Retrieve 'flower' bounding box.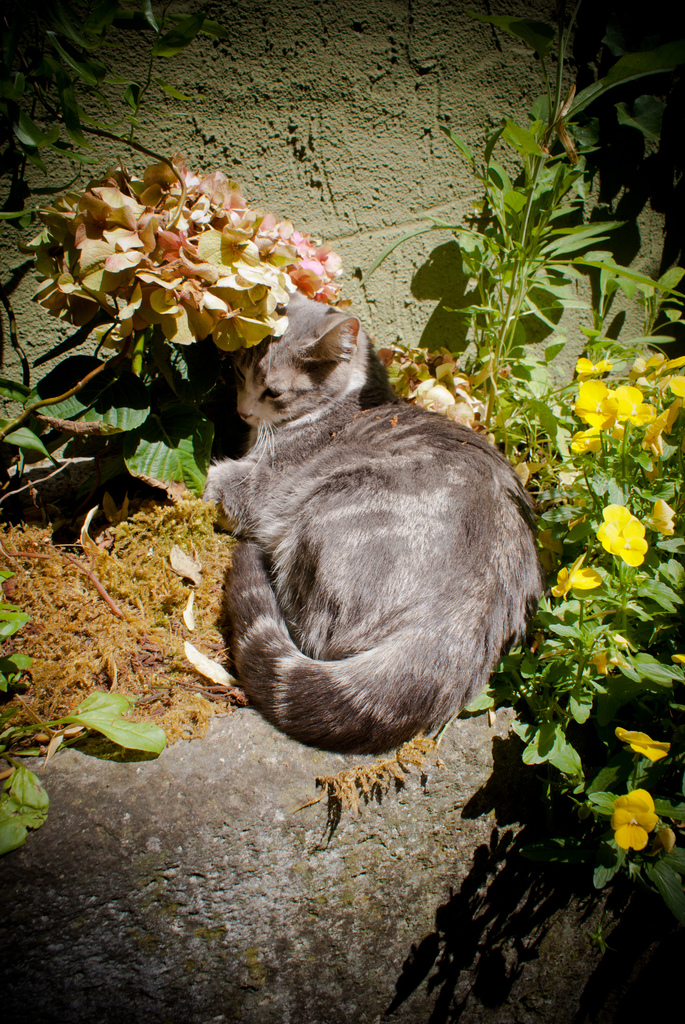
Bounding box: box(630, 348, 670, 378).
